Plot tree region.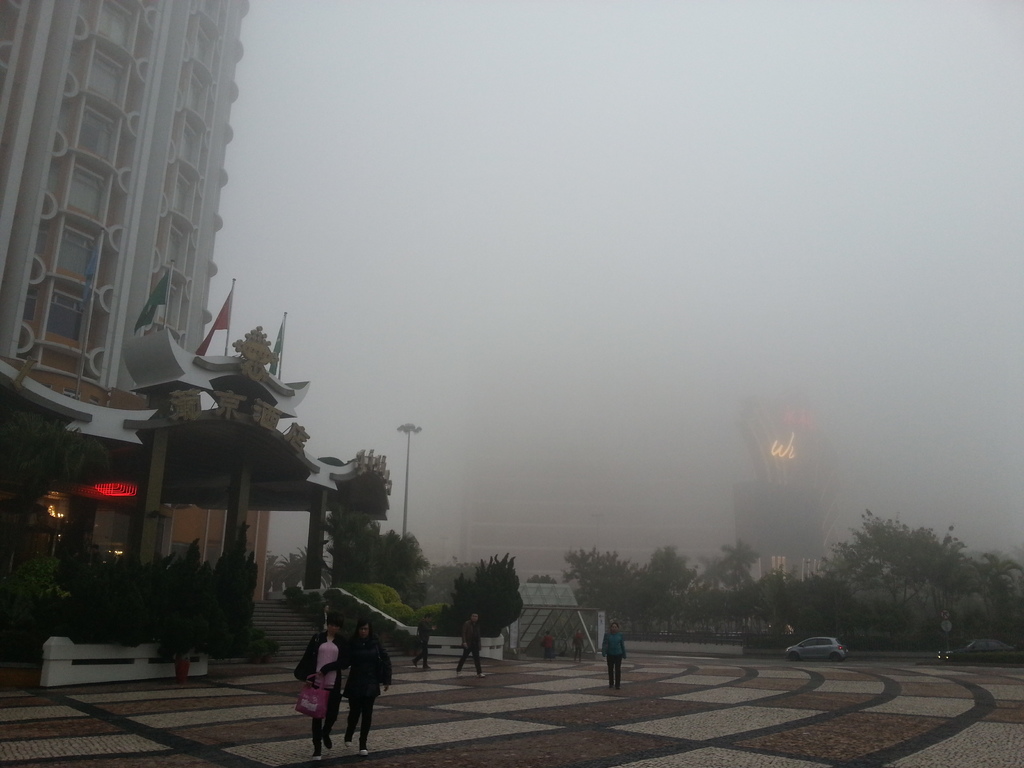
Plotted at pyautogui.locateOnScreen(266, 543, 328, 595).
